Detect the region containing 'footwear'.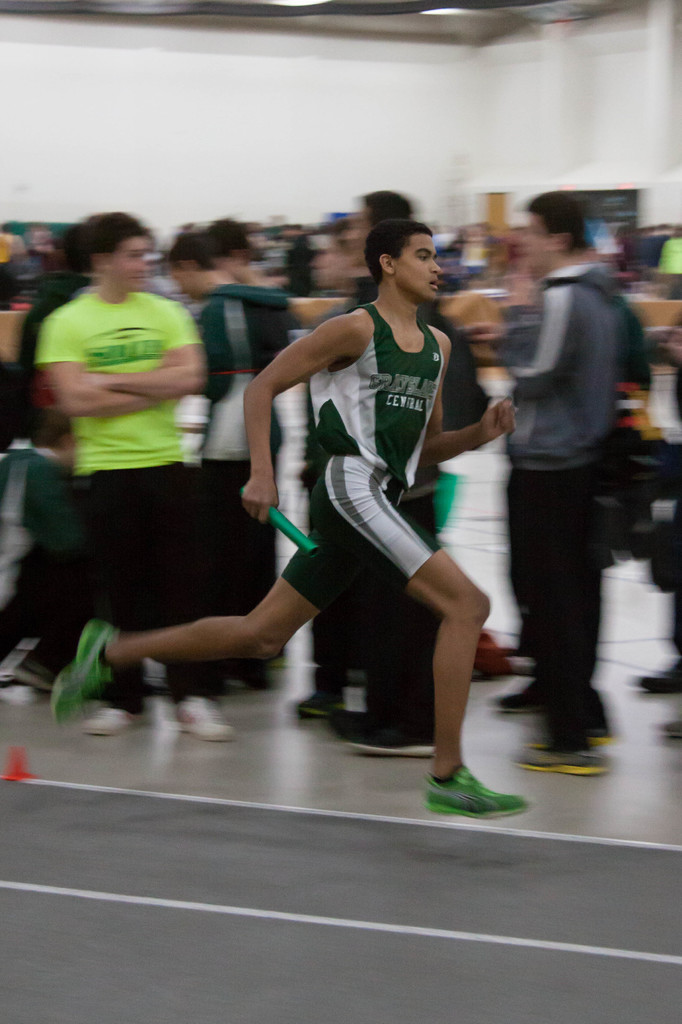
521,735,614,777.
